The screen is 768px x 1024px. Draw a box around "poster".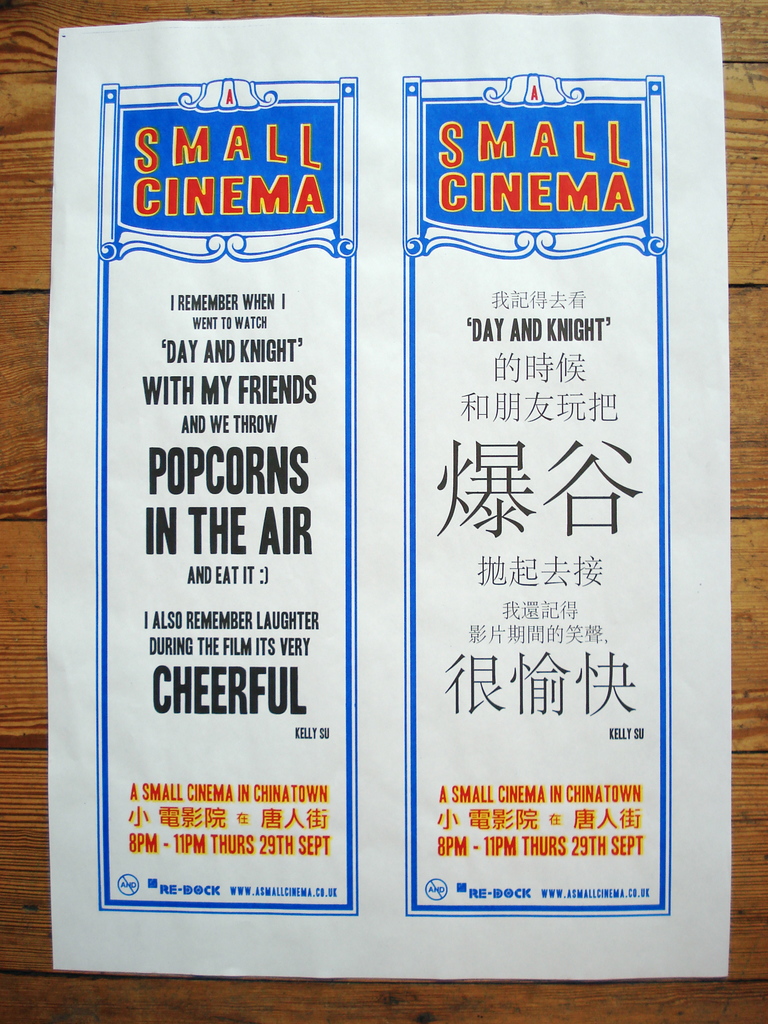
bbox=[38, 16, 723, 975].
